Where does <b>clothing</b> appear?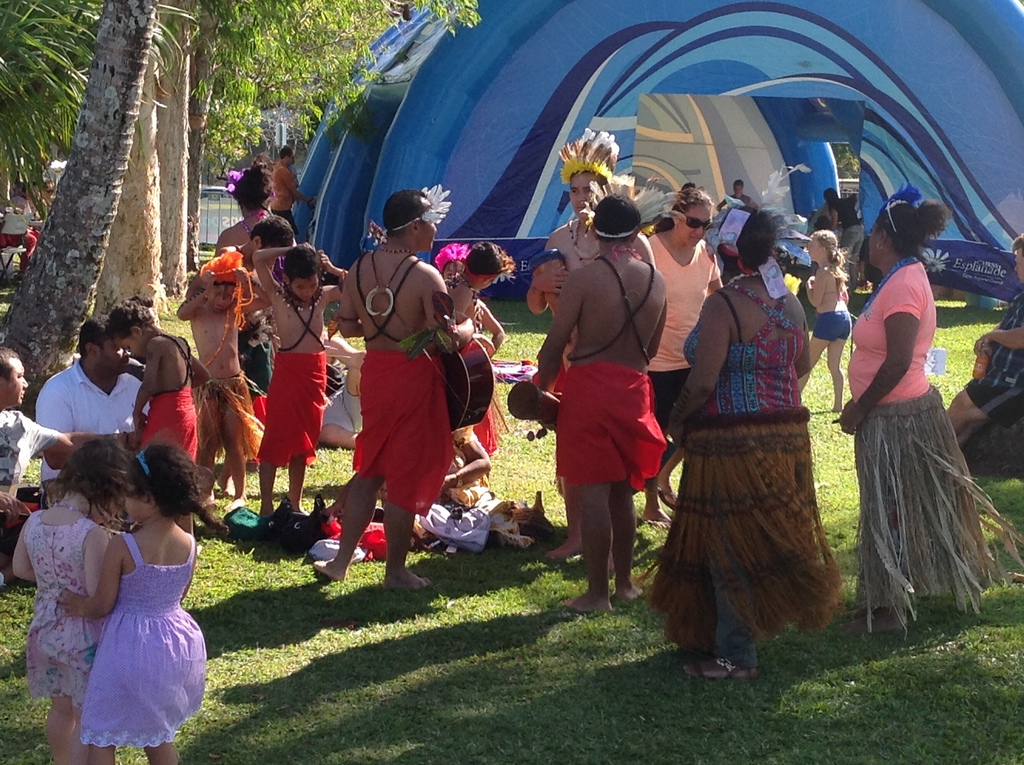
Appears at 814:310:858:348.
